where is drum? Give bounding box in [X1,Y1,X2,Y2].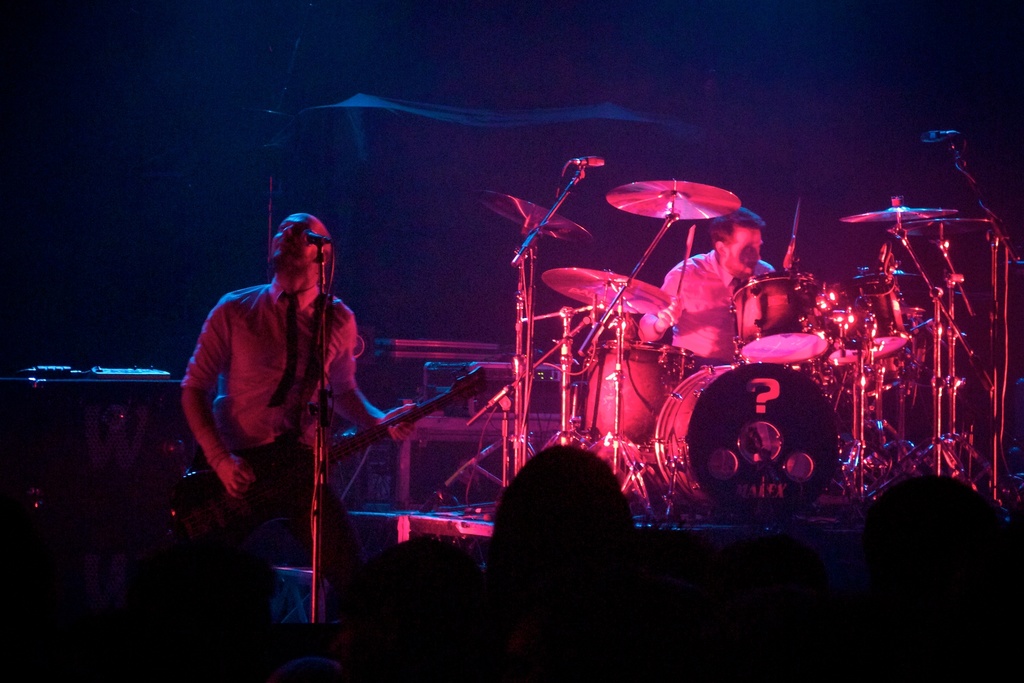
[727,272,829,363].
